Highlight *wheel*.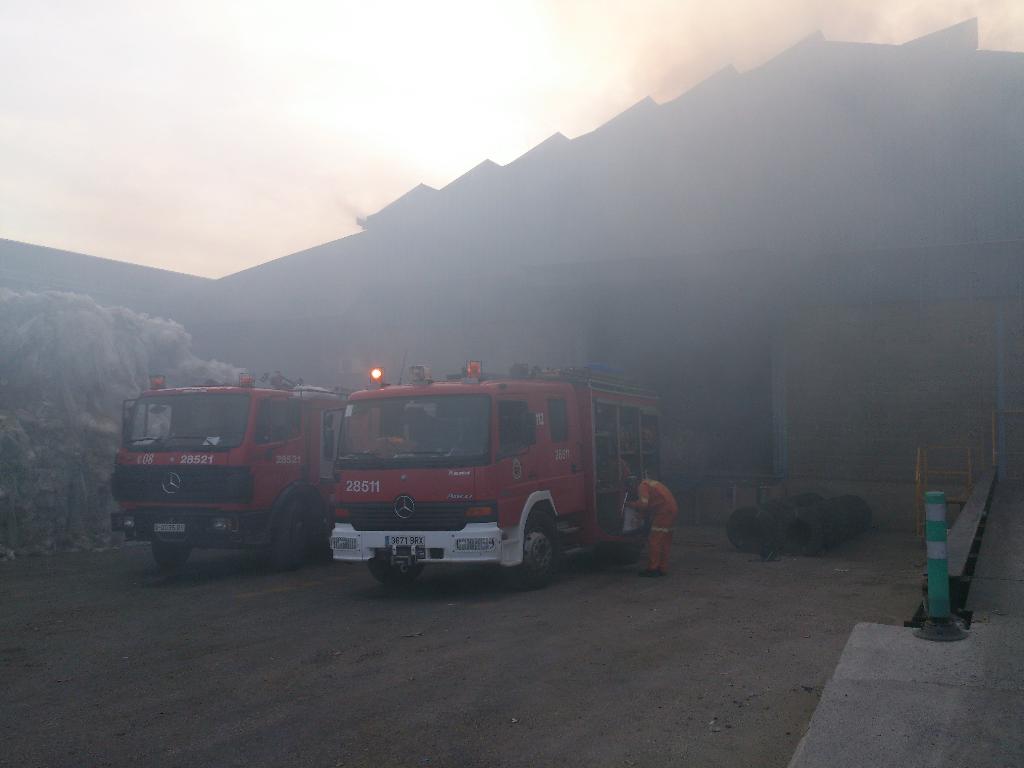
Highlighted region: Rect(147, 545, 195, 570).
